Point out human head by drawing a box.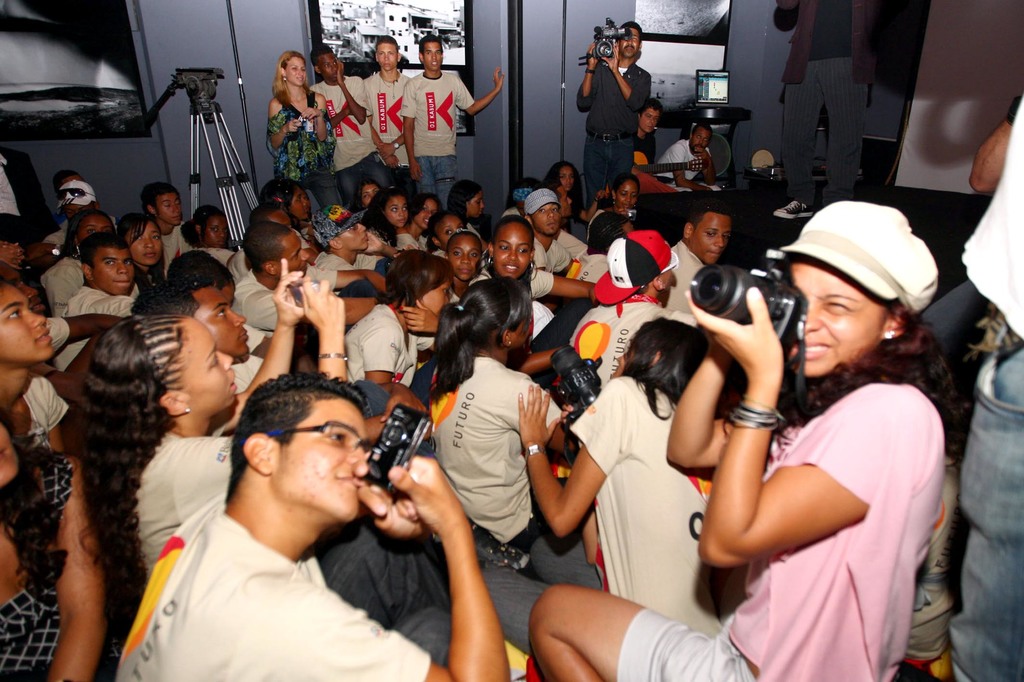
(637, 95, 661, 135).
